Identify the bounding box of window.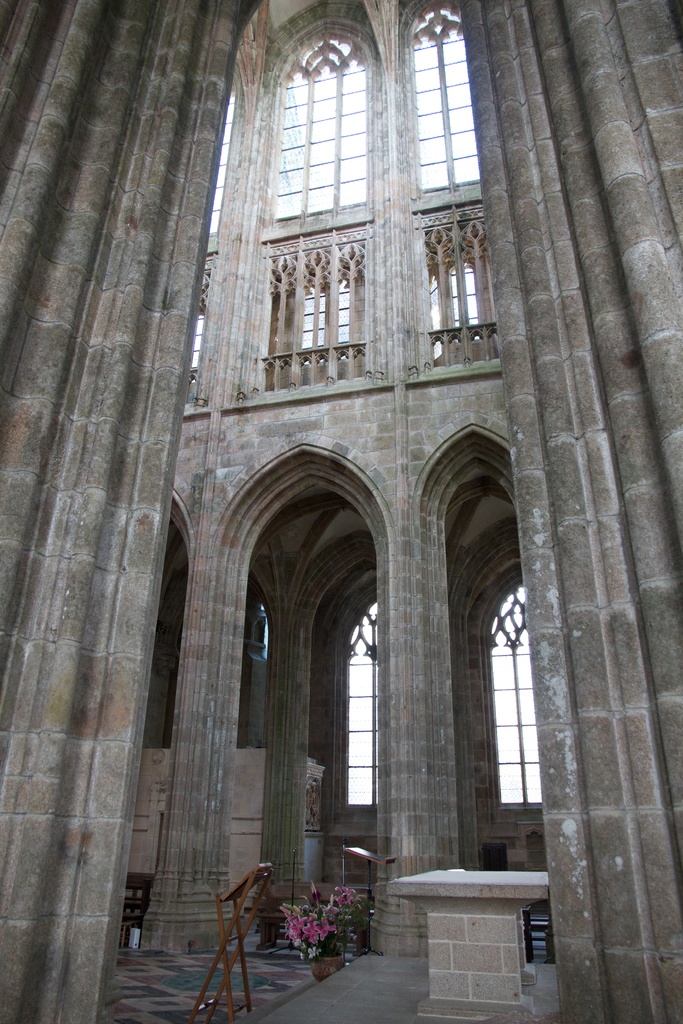
[left=349, top=608, right=380, bottom=814].
